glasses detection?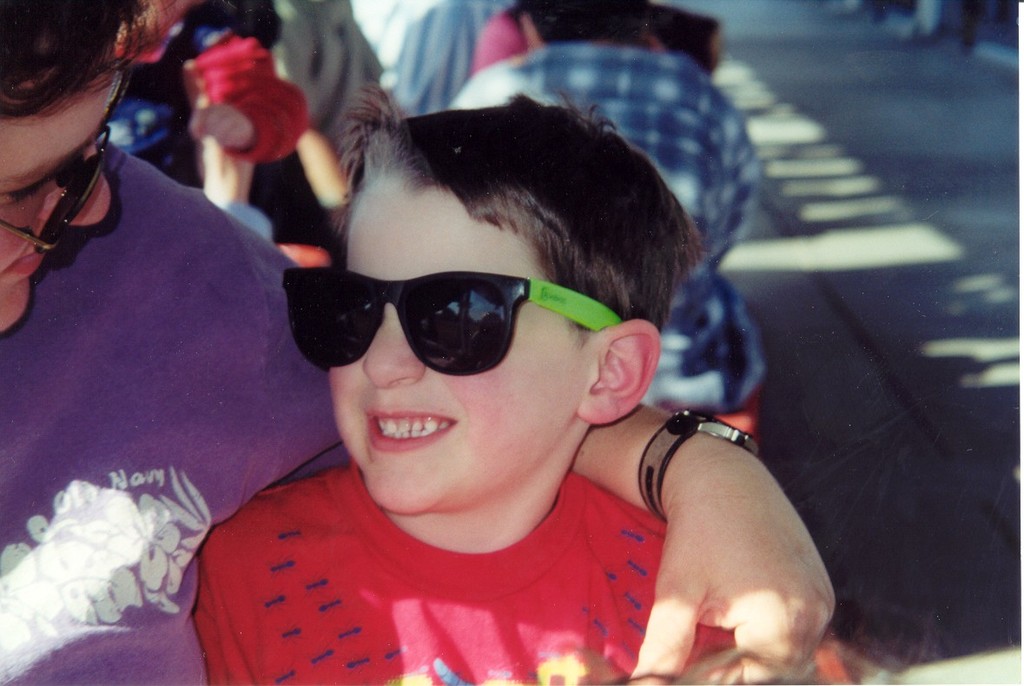
bbox=(272, 274, 578, 389)
